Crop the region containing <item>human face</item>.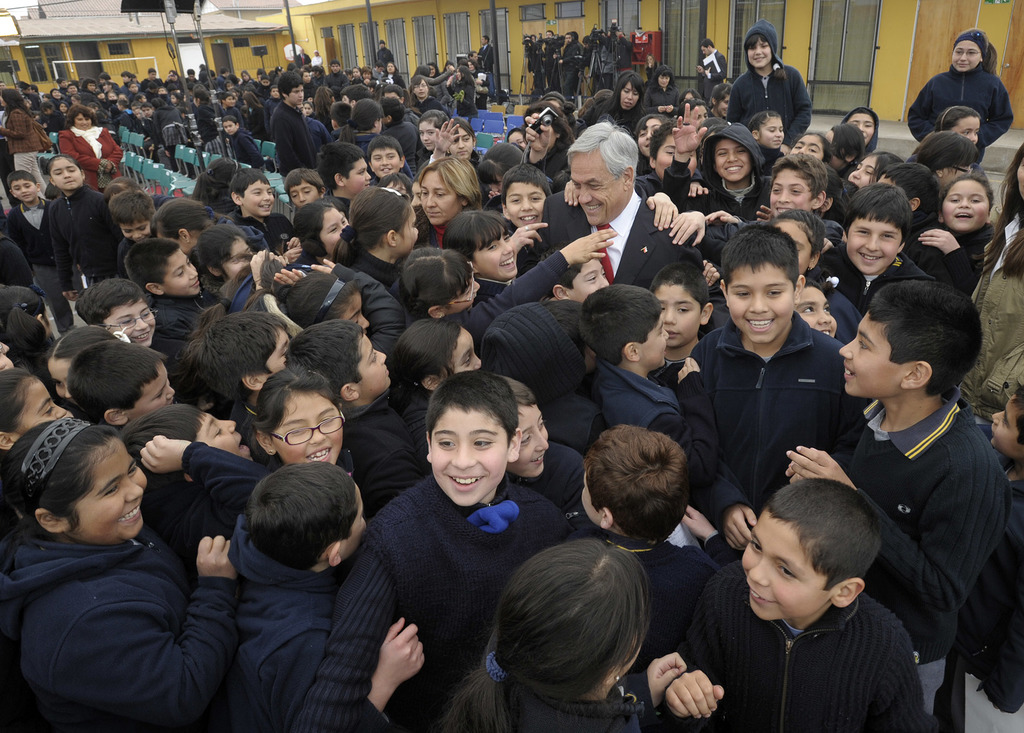
Crop region: {"x1": 701, "y1": 44, "x2": 708, "y2": 55}.
